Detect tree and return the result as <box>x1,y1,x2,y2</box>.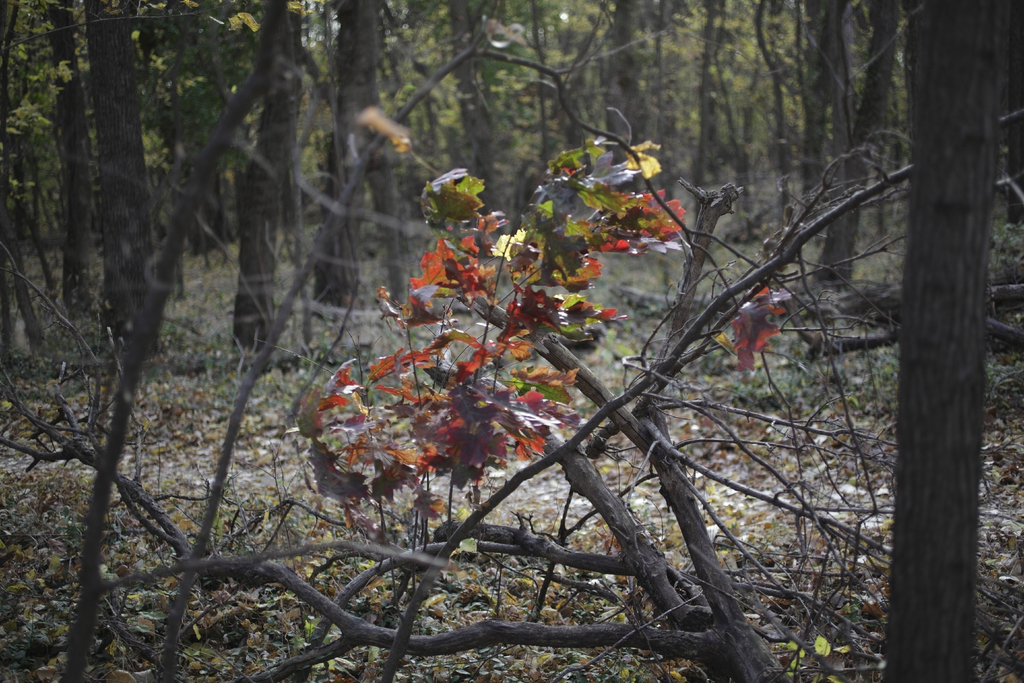
<box>0,133,1021,682</box>.
